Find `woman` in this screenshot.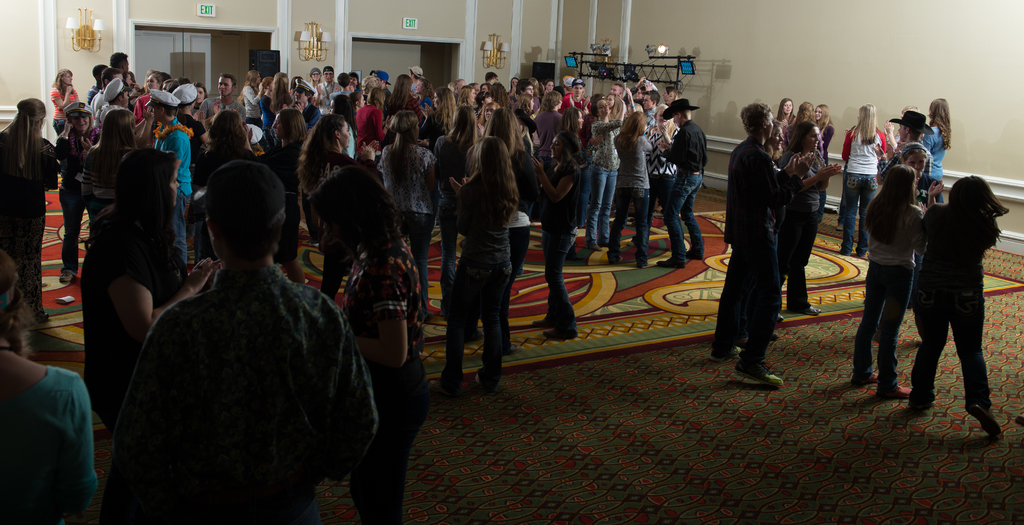
The bounding box for `woman` is 433/134/517/400.
